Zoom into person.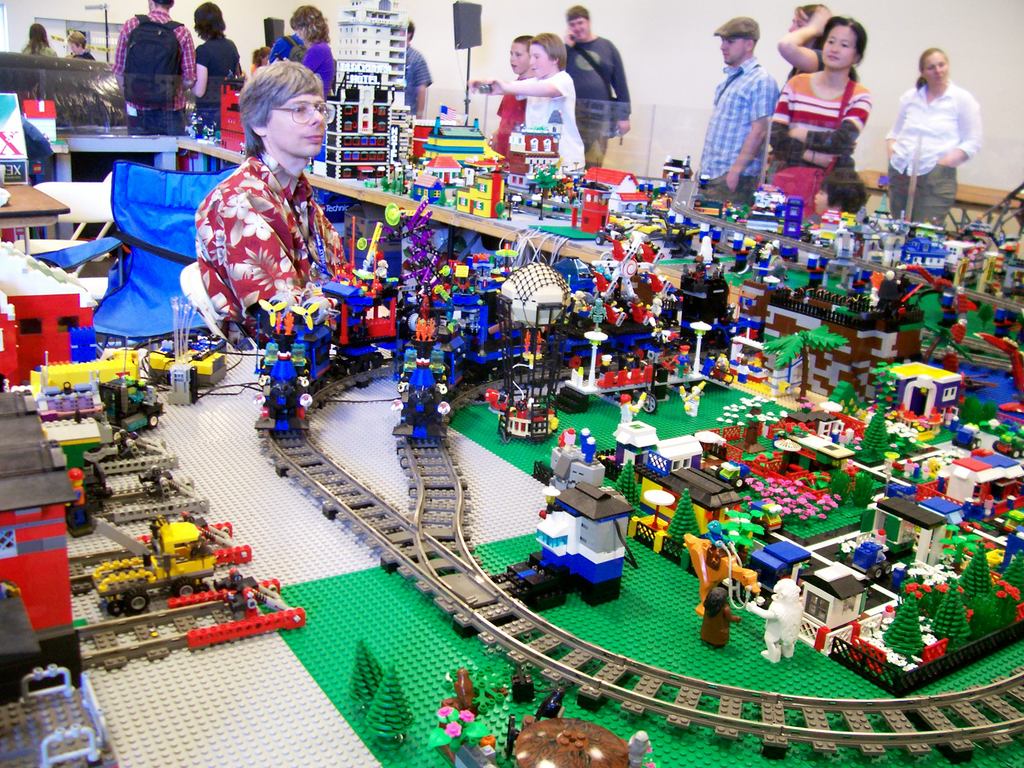
Zoom target: x1=693 y1=13 x2=779 y2=205.
